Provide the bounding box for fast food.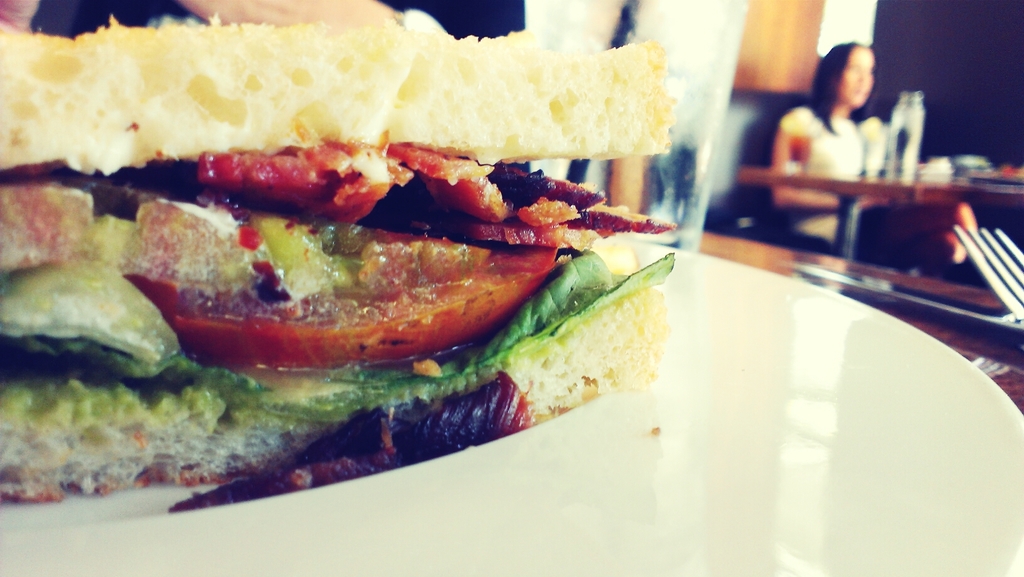
region(14, 15, 682, 387).
